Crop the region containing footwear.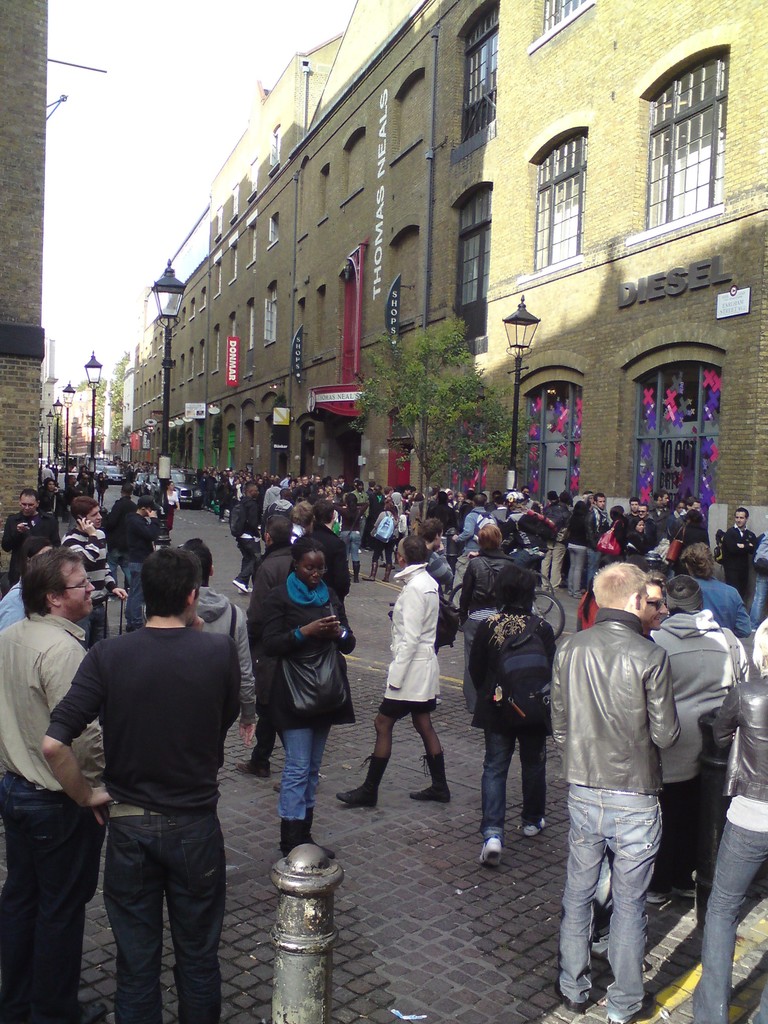
Crop region: [220,516,227,524].
